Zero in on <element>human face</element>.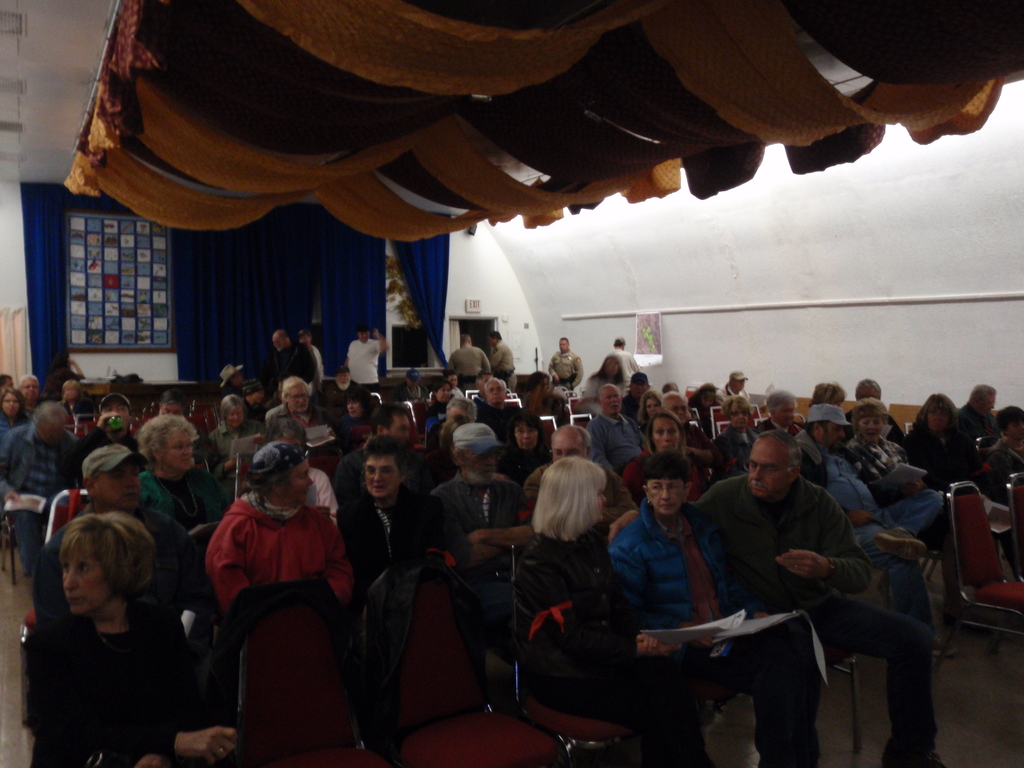
Zeroed in: <bbox>862, 419, 883, 443</bbox>.
